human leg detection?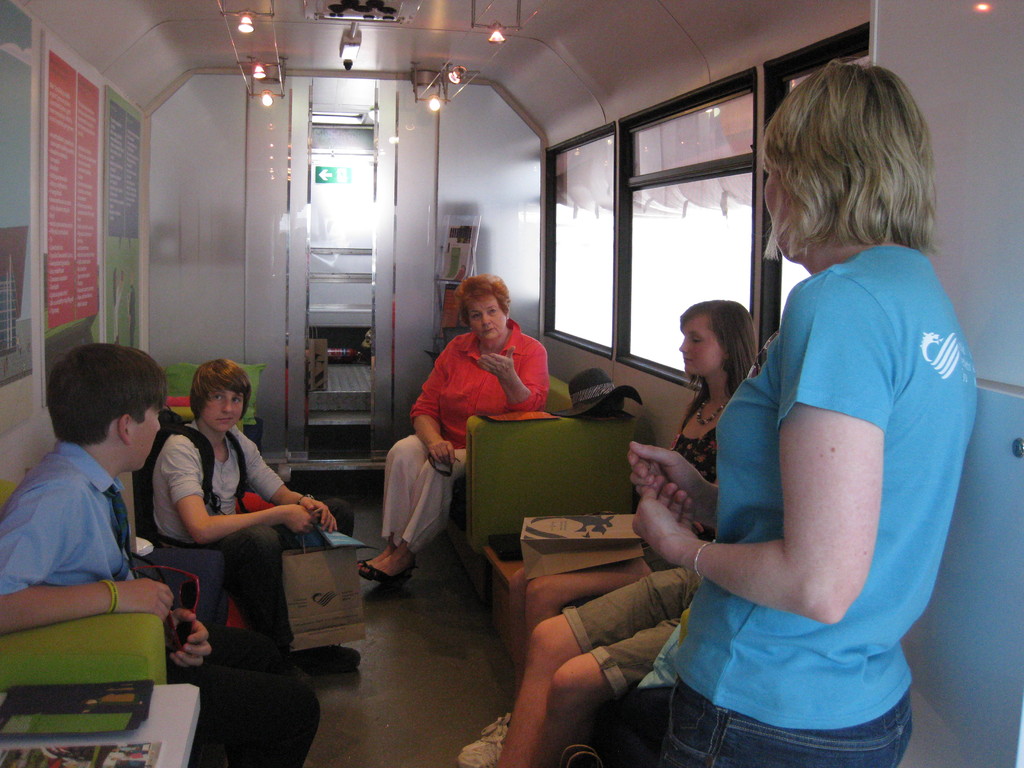
(361, 429, 435, 558)
